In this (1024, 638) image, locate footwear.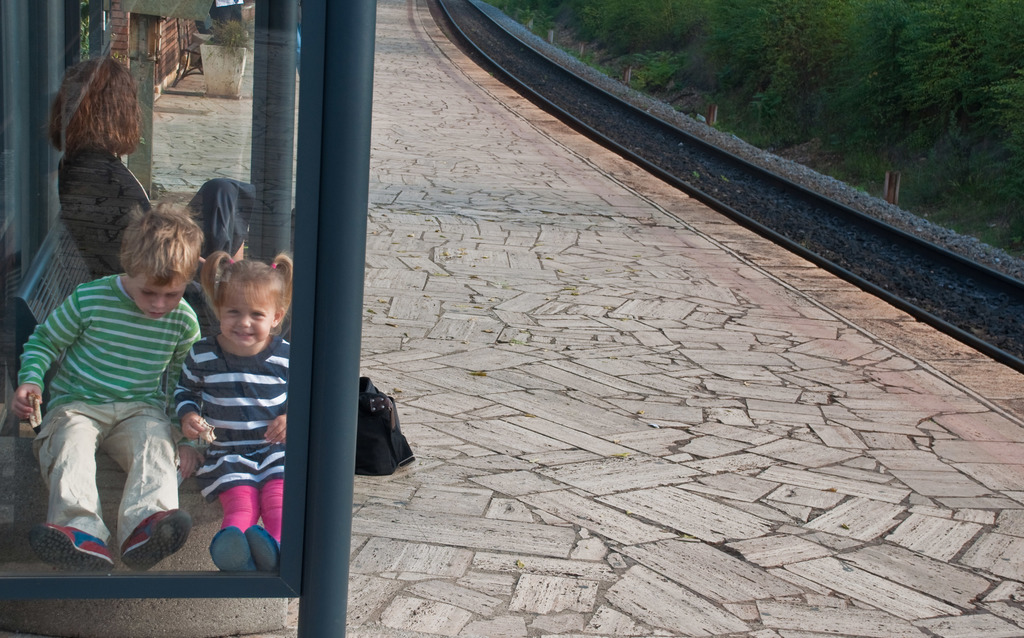
Bounding box: bbox=[23, 518, 111, 576].
